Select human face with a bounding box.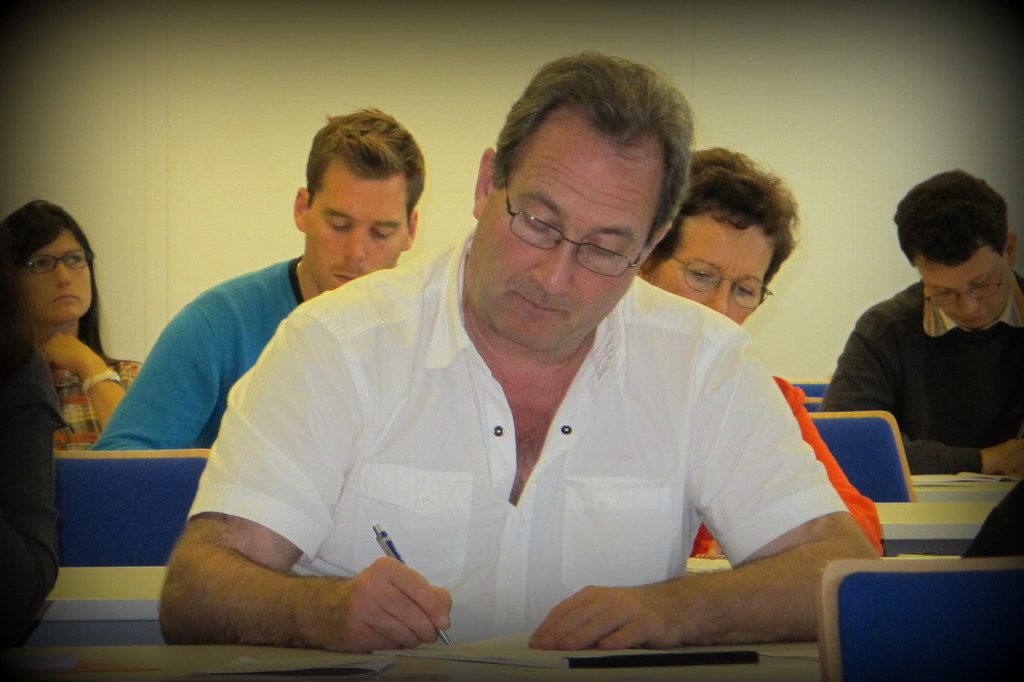
658, 214, 776, 323.
